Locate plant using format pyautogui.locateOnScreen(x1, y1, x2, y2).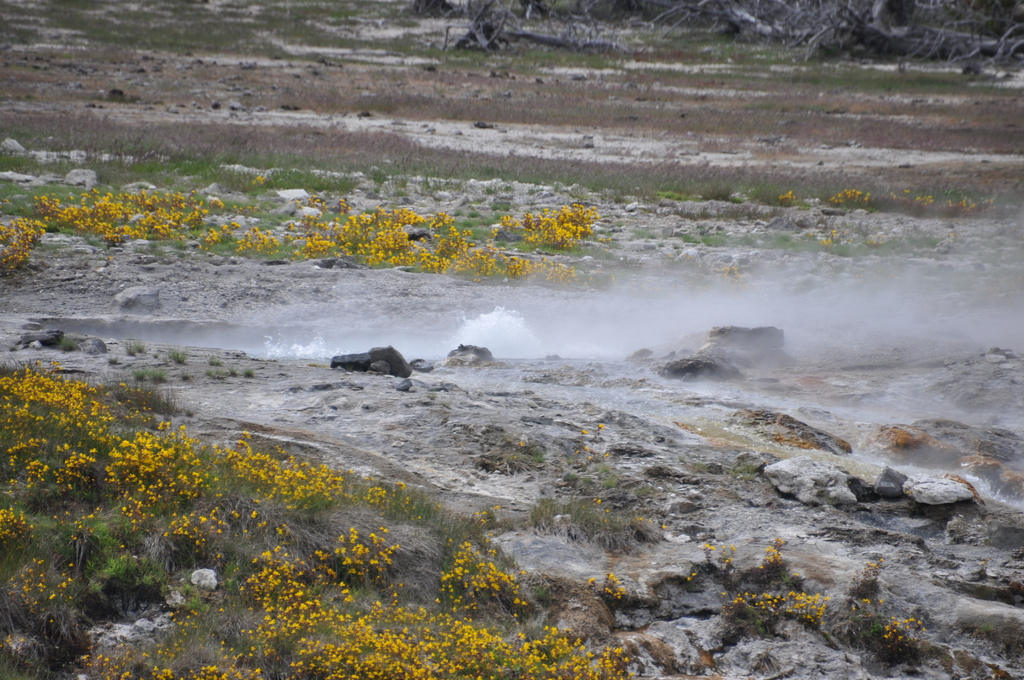
pyautogui.locateOnScreen(703, 227, 771, 245).
